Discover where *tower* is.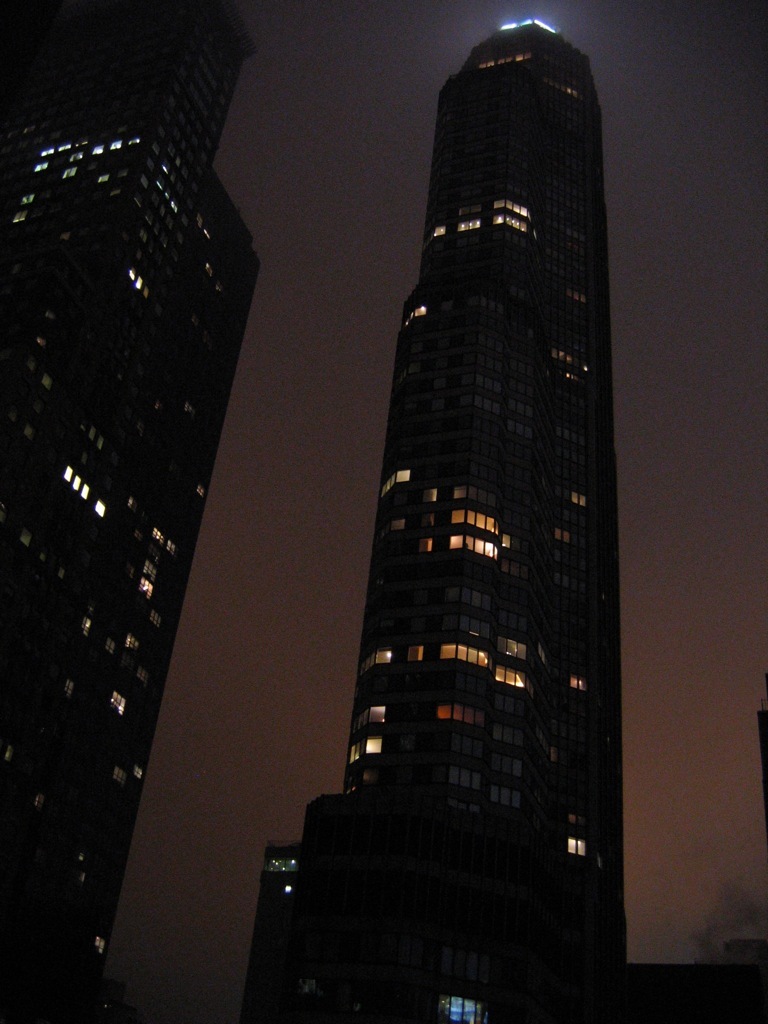
Discovered at detection(0, 124, 259, 1023).
